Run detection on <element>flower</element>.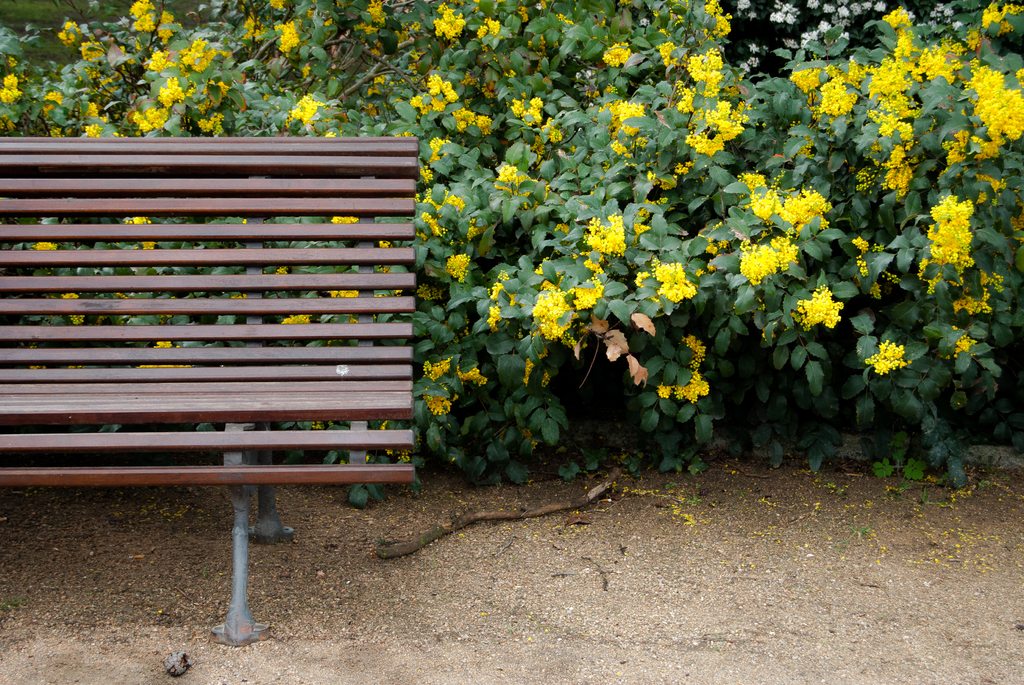
Result: bbox=[656, 331, 708, 405].
